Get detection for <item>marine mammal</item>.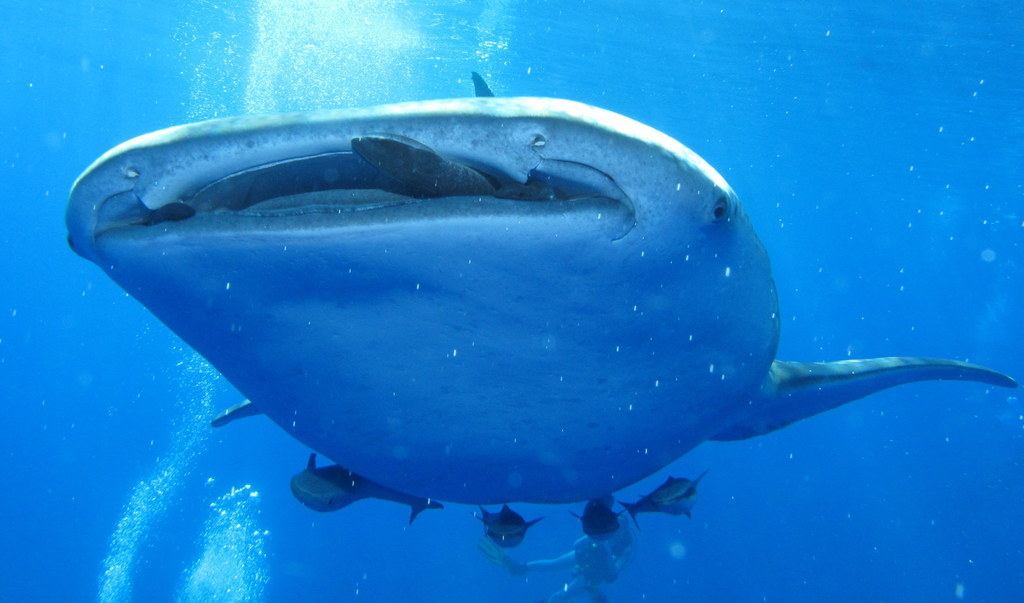
Detection: l=618, t=469, r=709, b=531.
